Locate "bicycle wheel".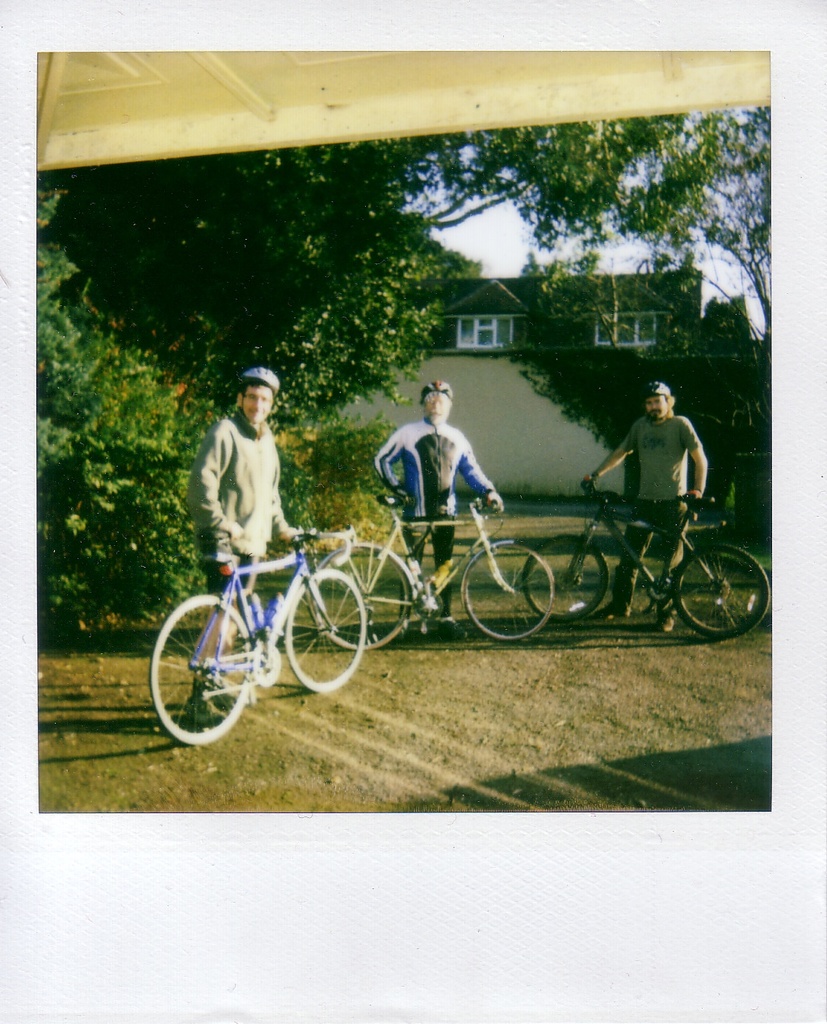
Bounding box: <box>462,546,552,637</box>.
